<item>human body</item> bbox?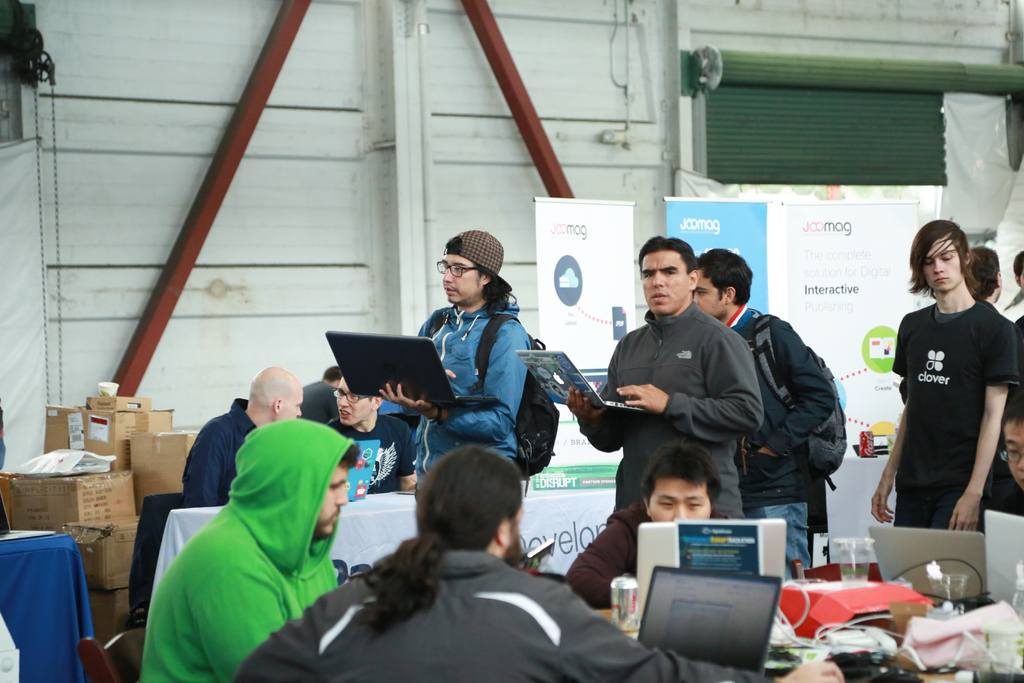
BBox(173, 396, 266, 509)
